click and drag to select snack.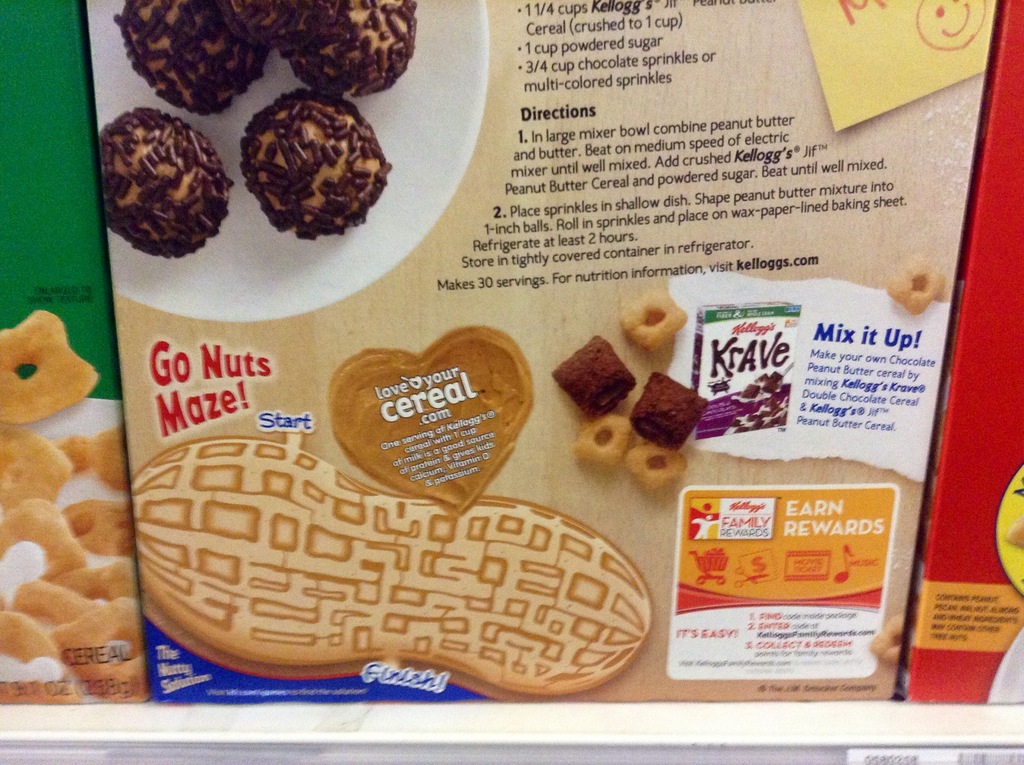
Selection: bbox=[3, 305, 102, 428].
